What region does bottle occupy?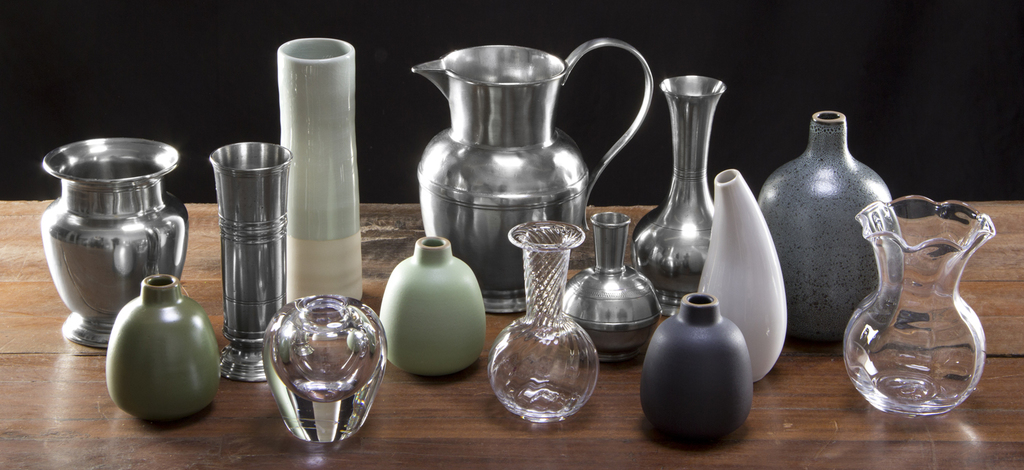
371,233,481,379.
